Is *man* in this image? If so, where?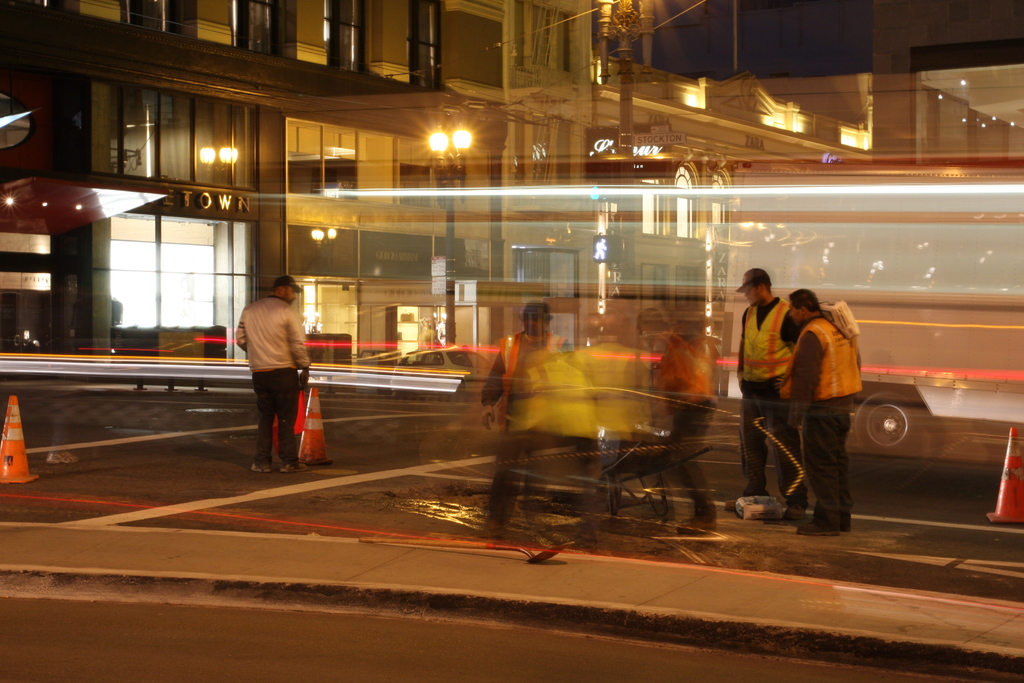
Yes, at select_region(780, 289, 862, 530).
